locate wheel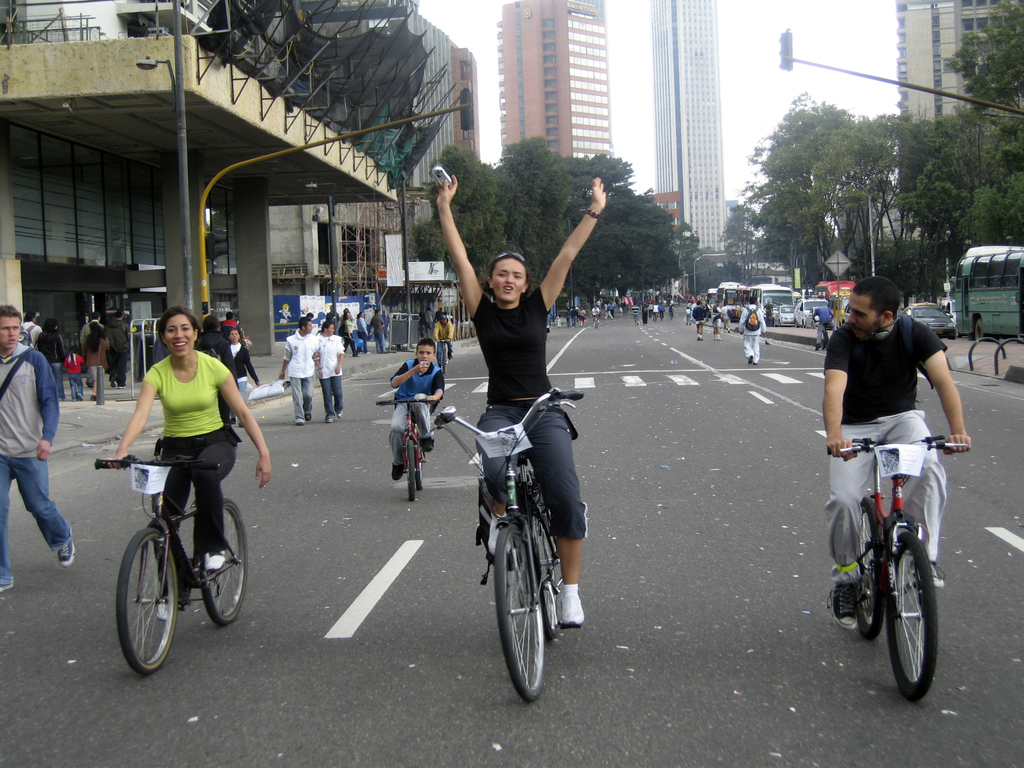
(794, 322, 797, 327)
